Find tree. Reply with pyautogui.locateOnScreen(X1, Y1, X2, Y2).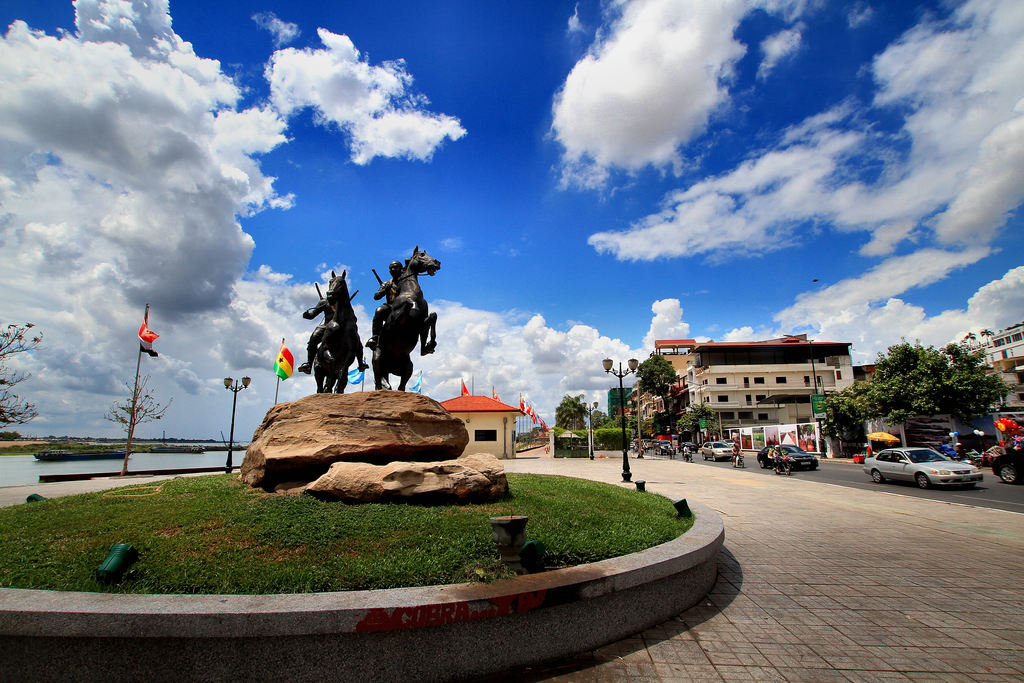
pyautogui.locateOnScreen(551, 391, 585, 451).
